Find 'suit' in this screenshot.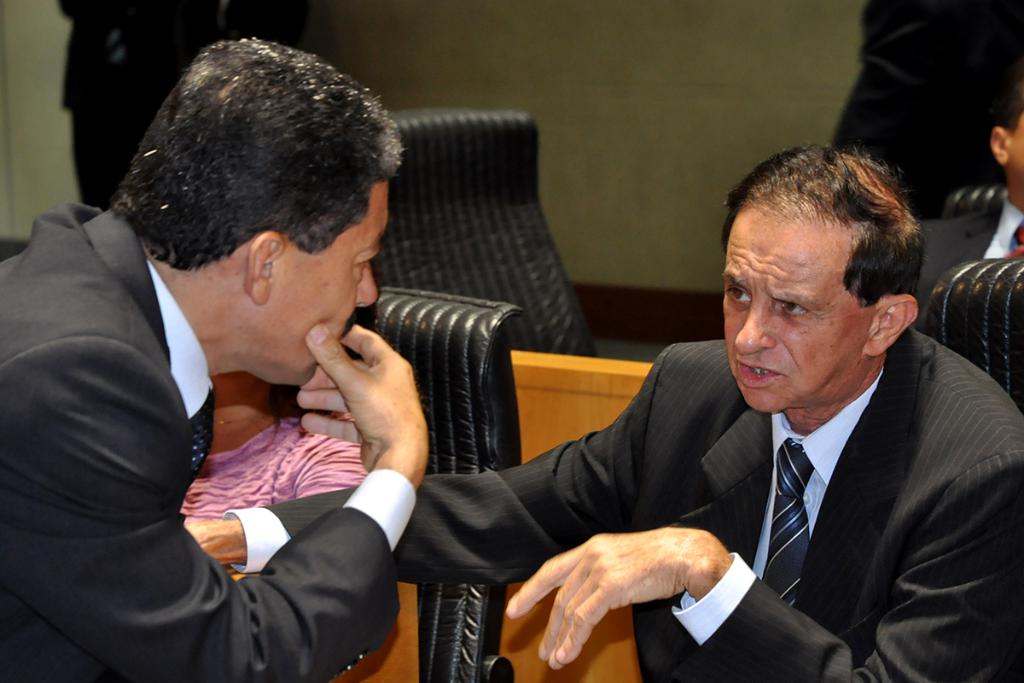
The bounding box for 'suit' is pyautogui.locateOnScreen(0, 198, 406, 682).
